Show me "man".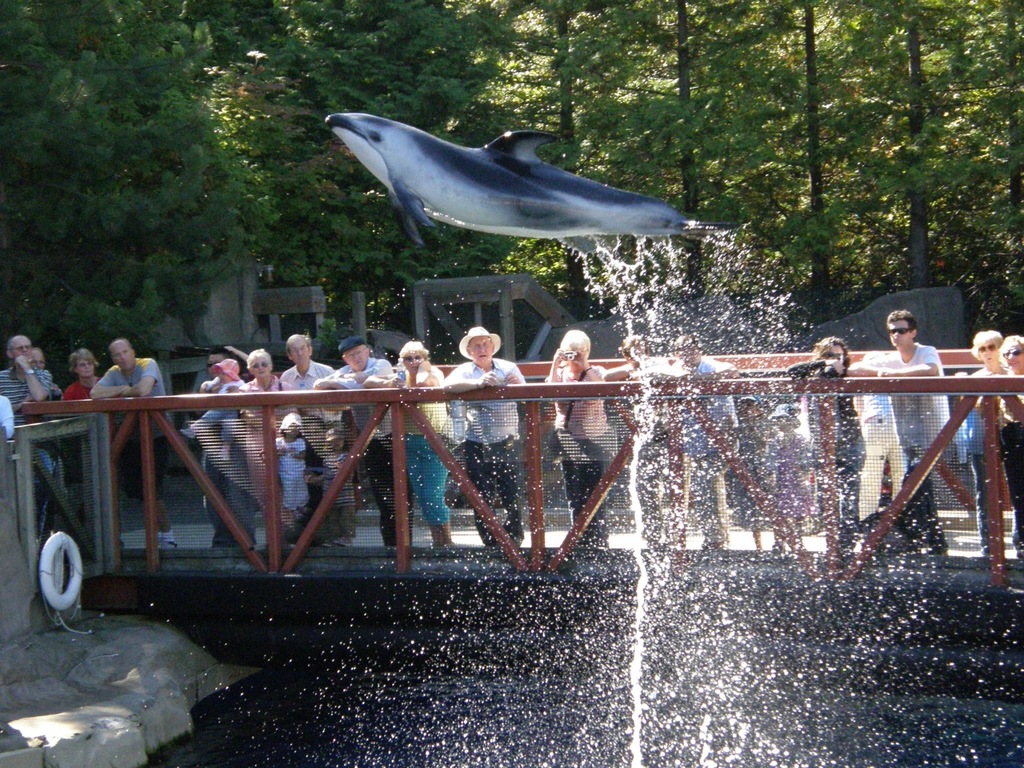
"man" is here: detection(16, 336, 54, 530).
